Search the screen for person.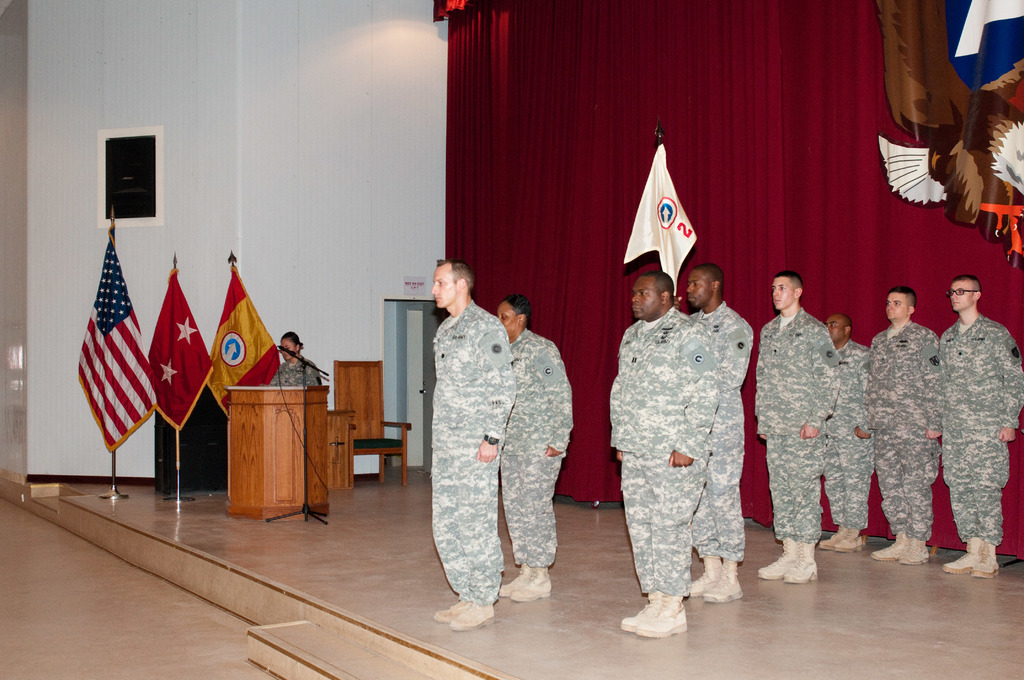
Found at locate(607, 271, 714, 641).
